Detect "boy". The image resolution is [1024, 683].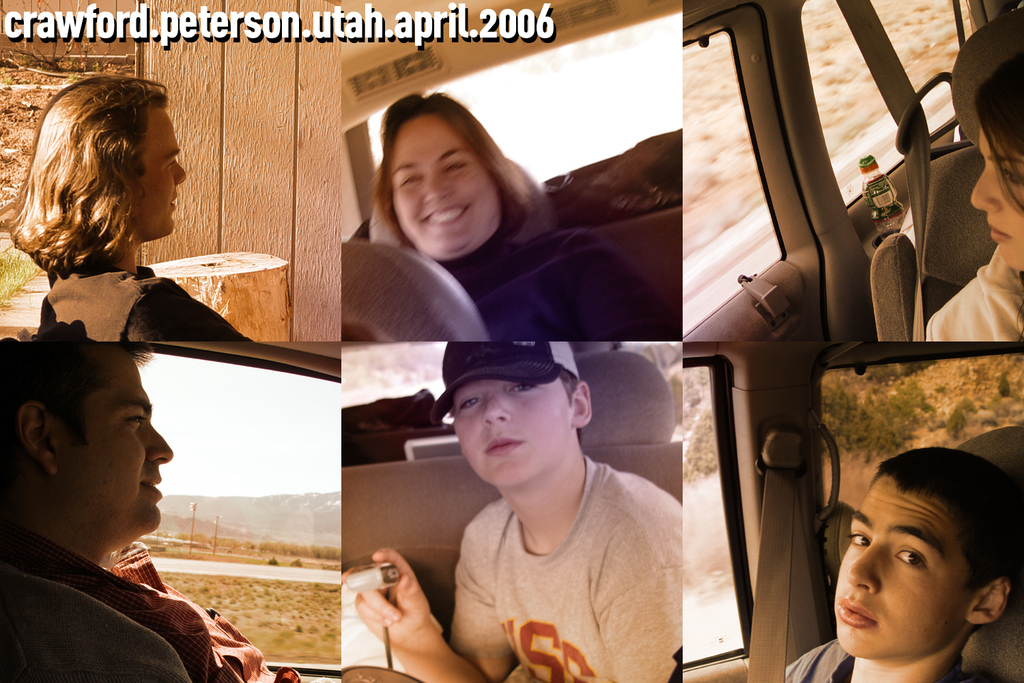
<bbox>339, 343, 682, 682</bbox>.
